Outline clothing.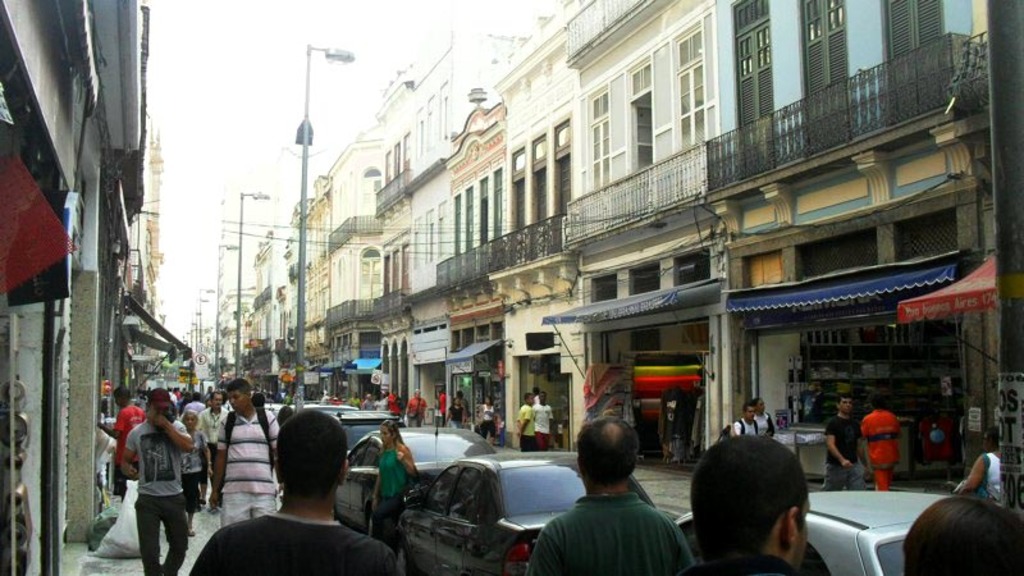
Outline: [left=481, top=401, right=492, bottom=438].
